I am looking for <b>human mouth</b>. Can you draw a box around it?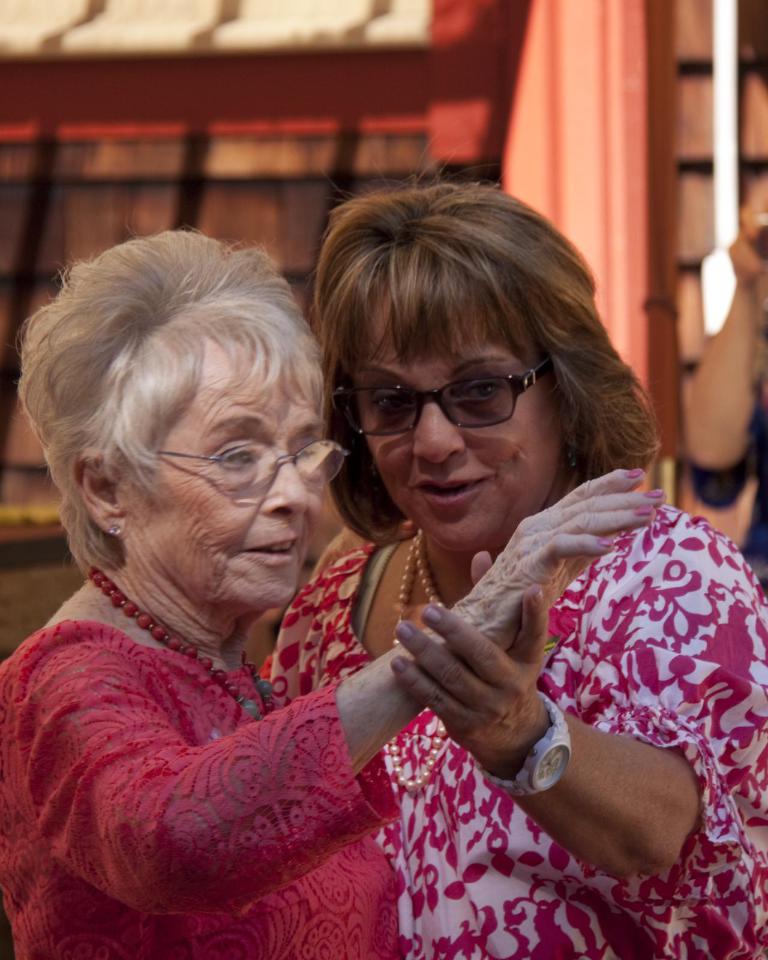
Sure, the bounding box is bbox(410, 477, 488, 508).
